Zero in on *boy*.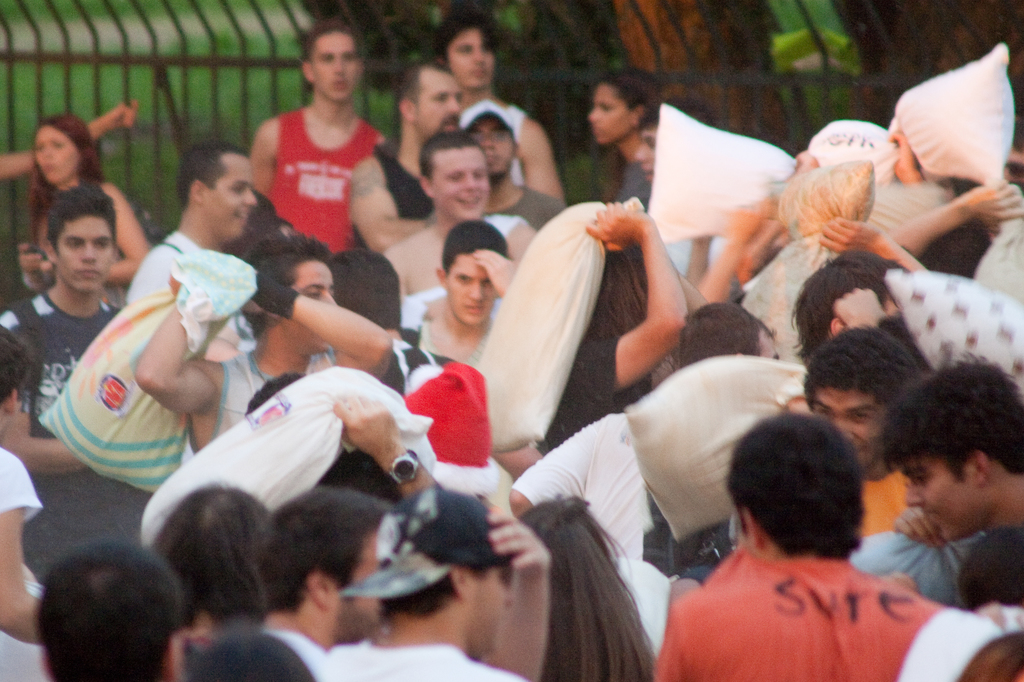
Zeroed in: <bbox>127, 138, 262, 303</bbox>.
